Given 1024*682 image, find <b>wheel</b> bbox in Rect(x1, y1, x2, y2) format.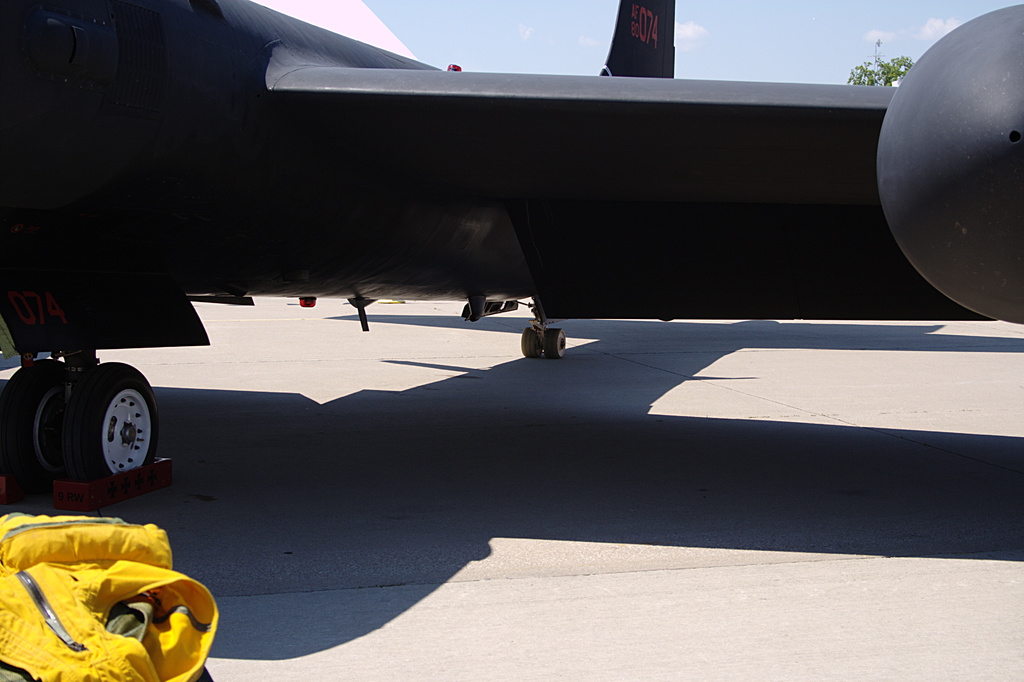
Rect(0, 359, 63, 491).
